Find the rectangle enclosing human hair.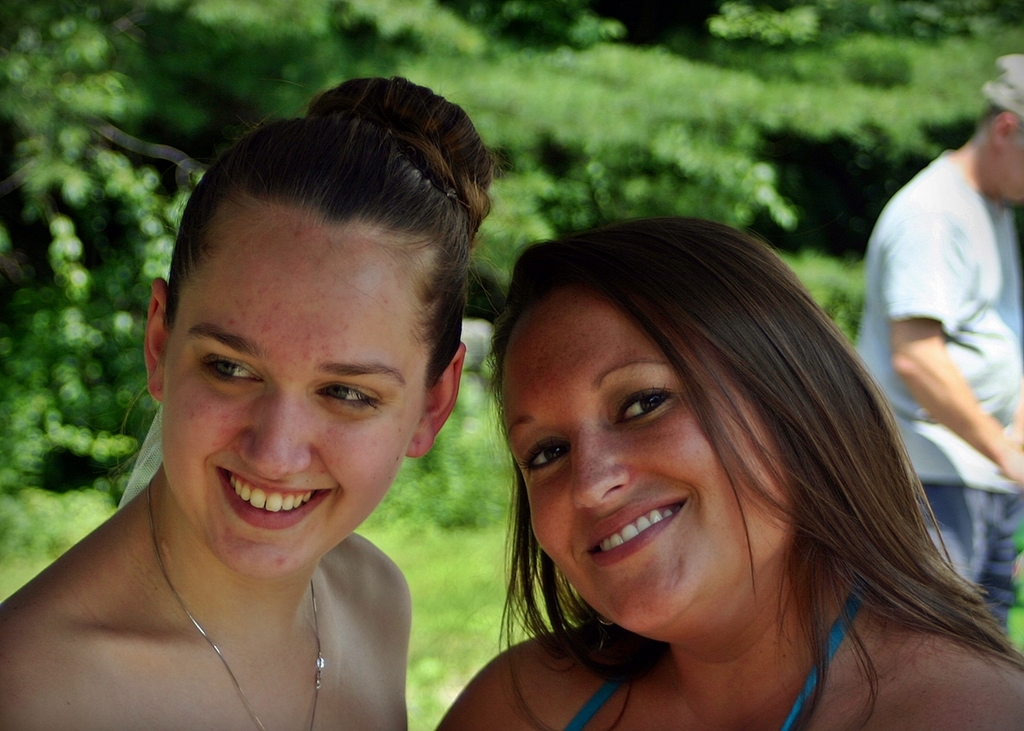
<bbox>502, 227, 980, 684</bbox>.
